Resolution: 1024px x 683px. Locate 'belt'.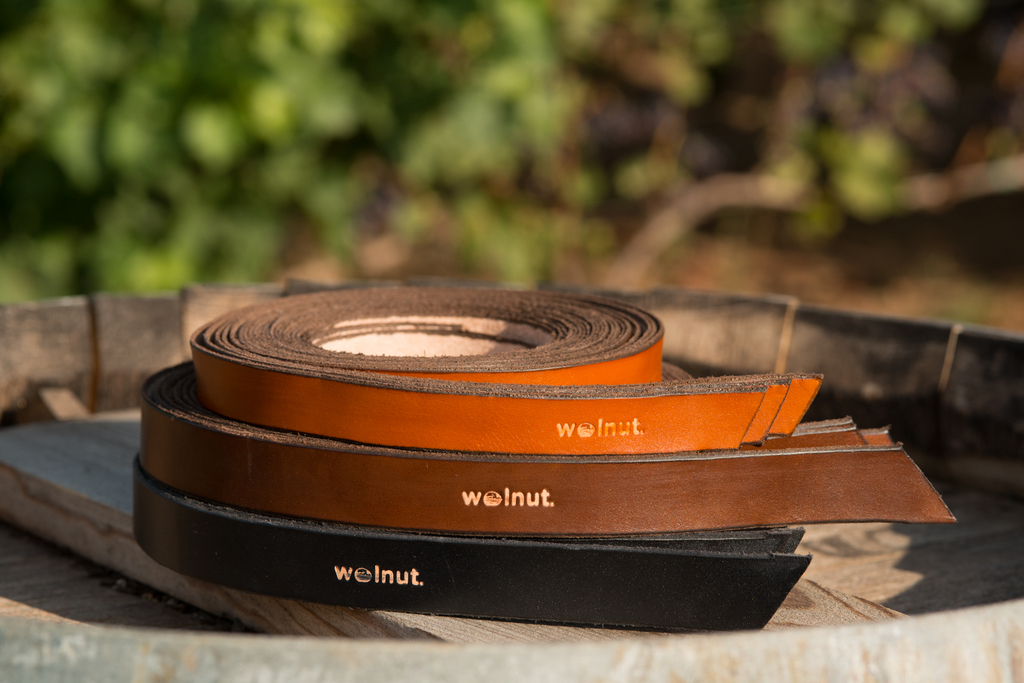
<region>137, 357, 958, 536</region>.
